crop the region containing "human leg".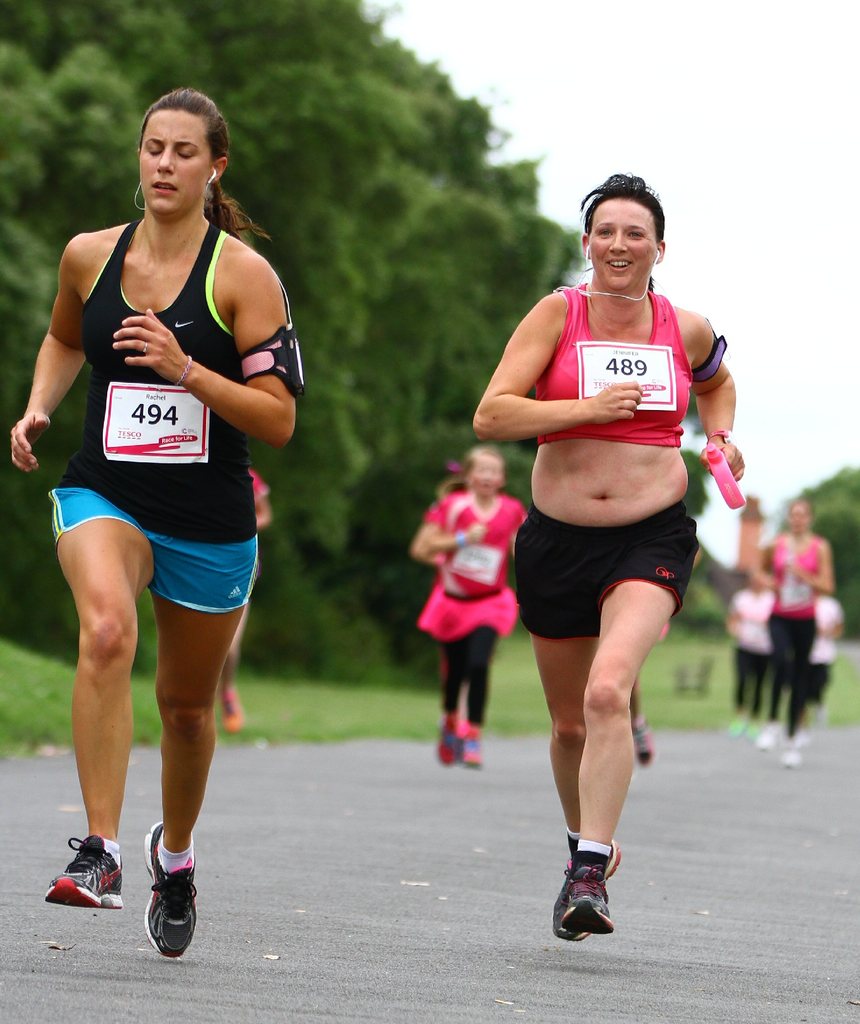
Crop region: [left=781, top=619, right=815, bottom=765].
